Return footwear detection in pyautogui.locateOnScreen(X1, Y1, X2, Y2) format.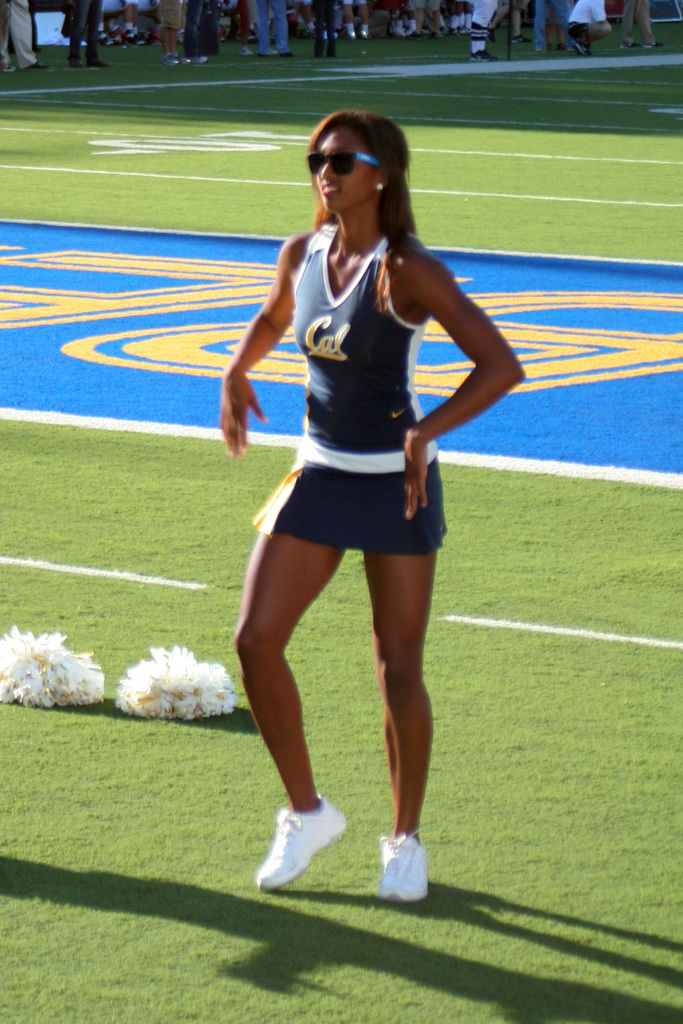
pyautogui.locateOnScreen(620, 39, 641, 46).
